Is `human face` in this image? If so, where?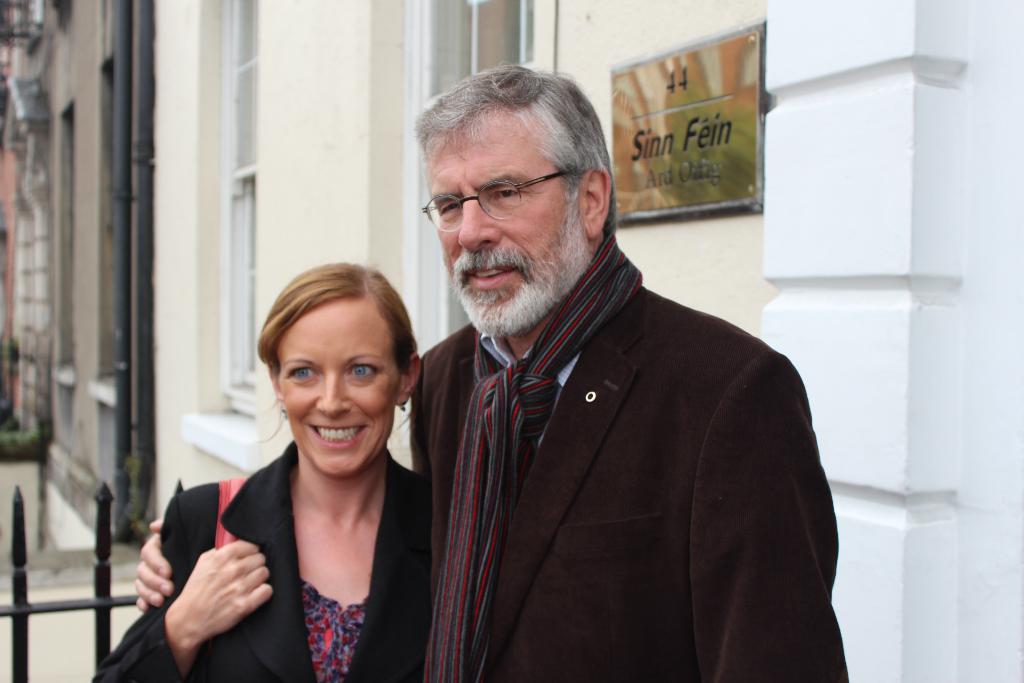
Yes, at x1=426, y1=111, x2=583, y2=339.
